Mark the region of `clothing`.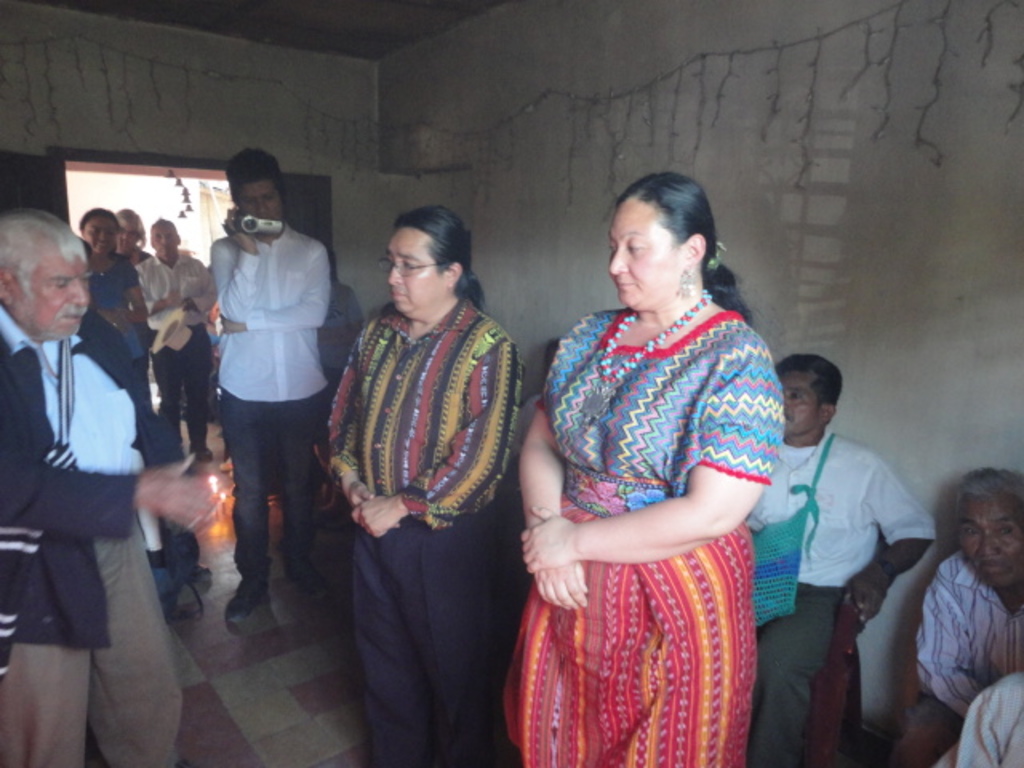
Region: (126,250,208,445).
